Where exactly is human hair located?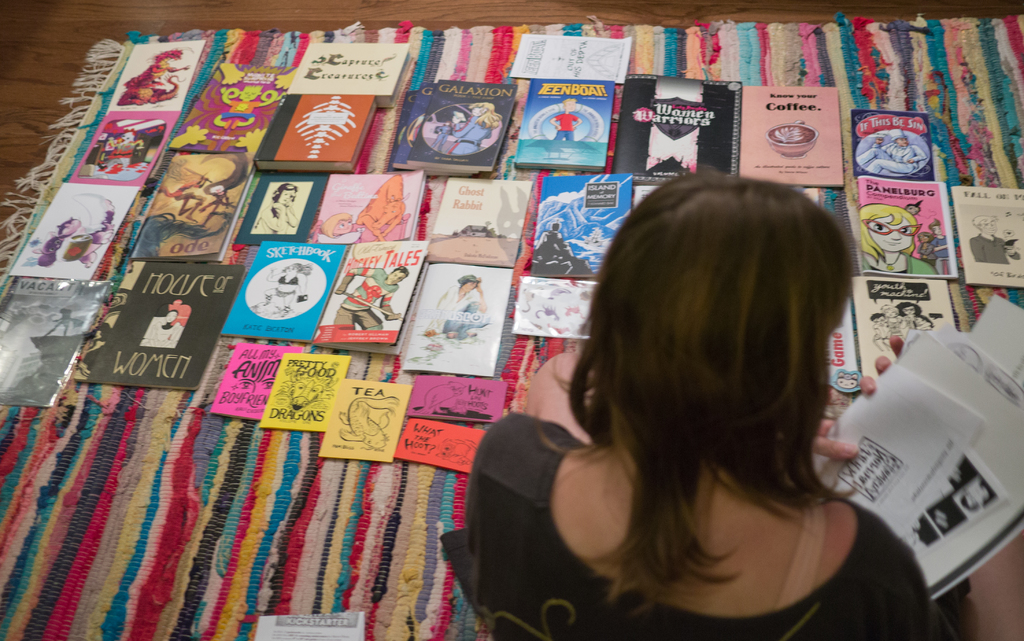
Its bounding box is box(160, 309, 174, 330).
